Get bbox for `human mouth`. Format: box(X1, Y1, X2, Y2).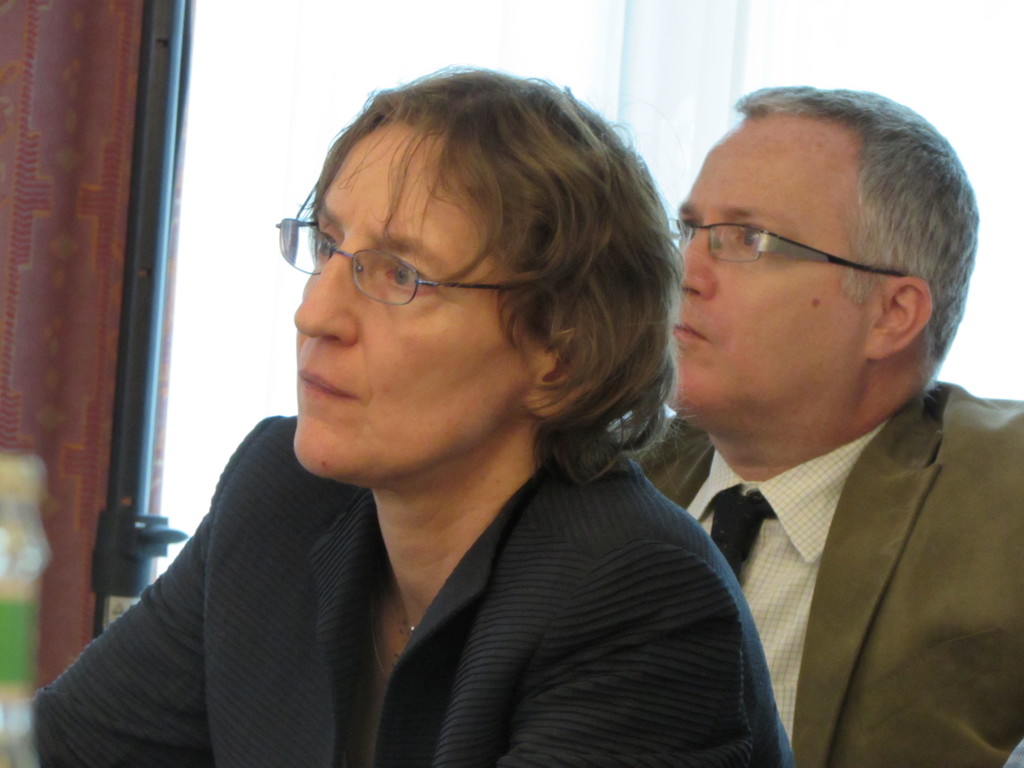
box(666, 317, 709, 360).
